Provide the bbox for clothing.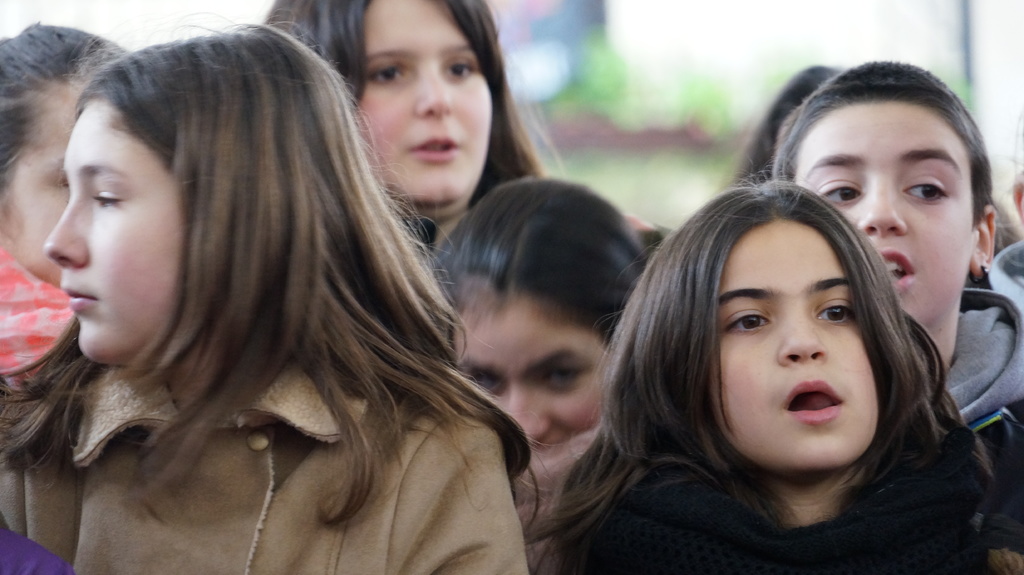
[left=942, top=285, right=1023, bottom=518].
